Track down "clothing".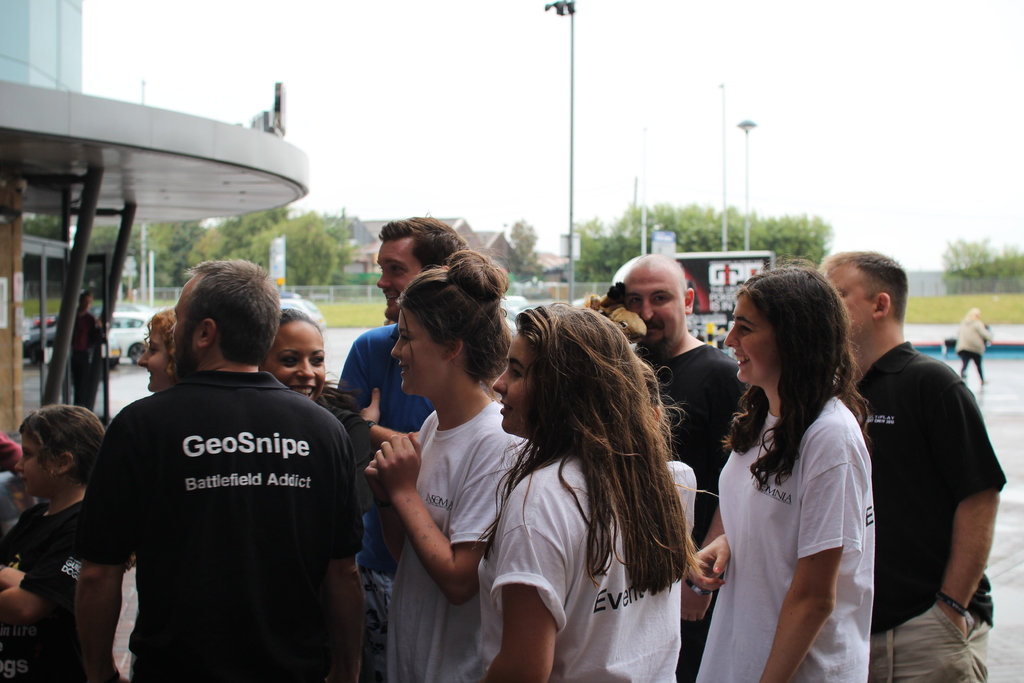
Tracked to [left=372, top=389, right=527, bottom=682].
